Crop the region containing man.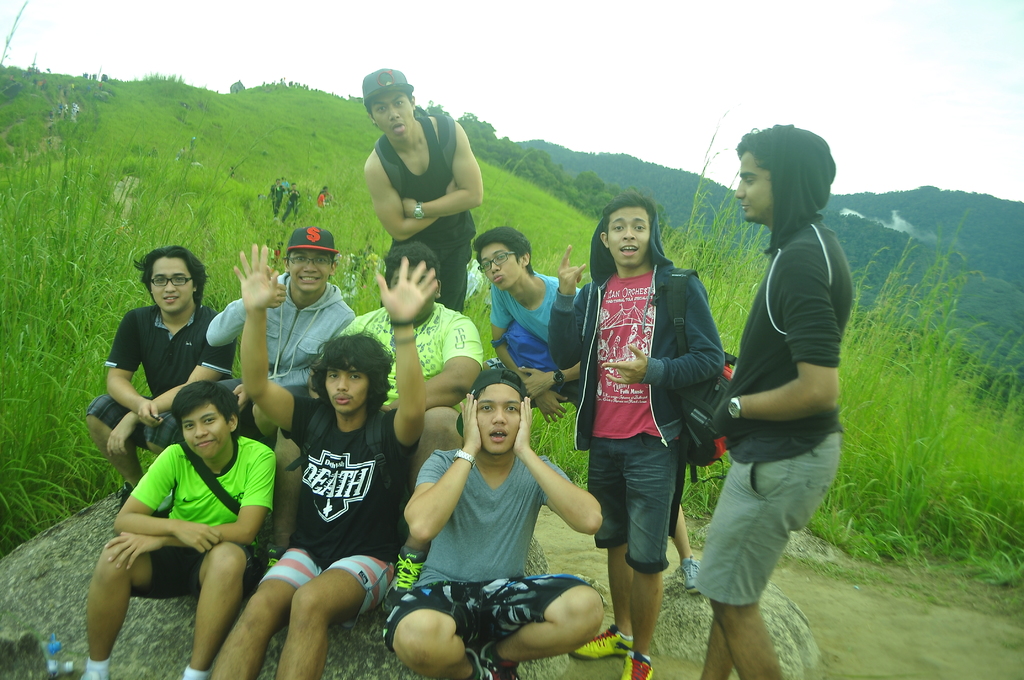
Crop region: [206, 224, 359, 549].
